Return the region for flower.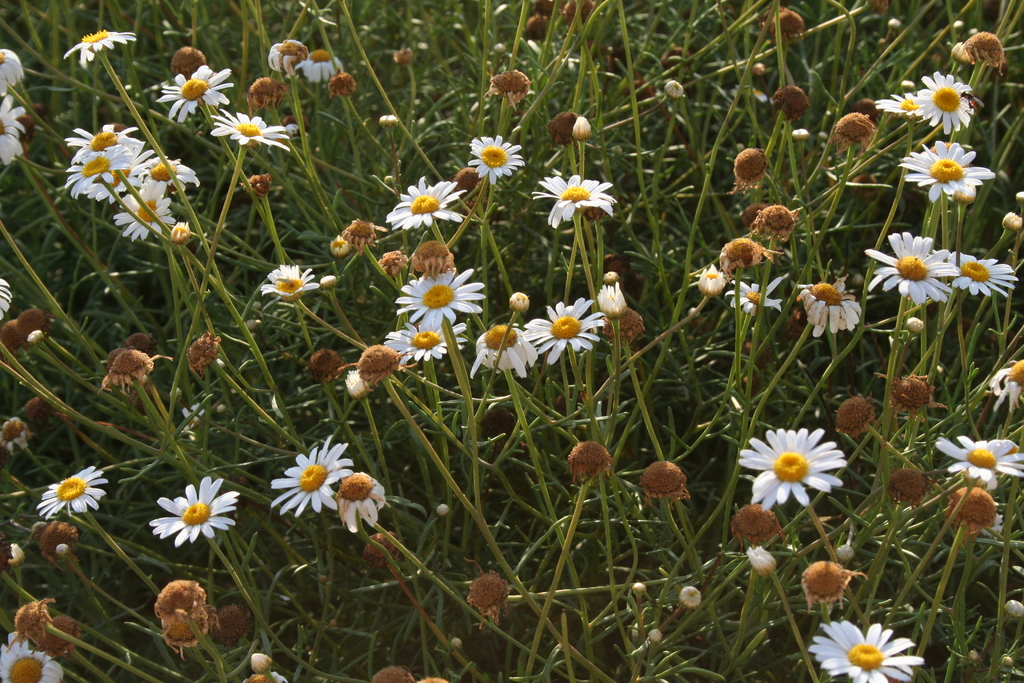
x1=10 y1=592 x2=56 y2=647.
